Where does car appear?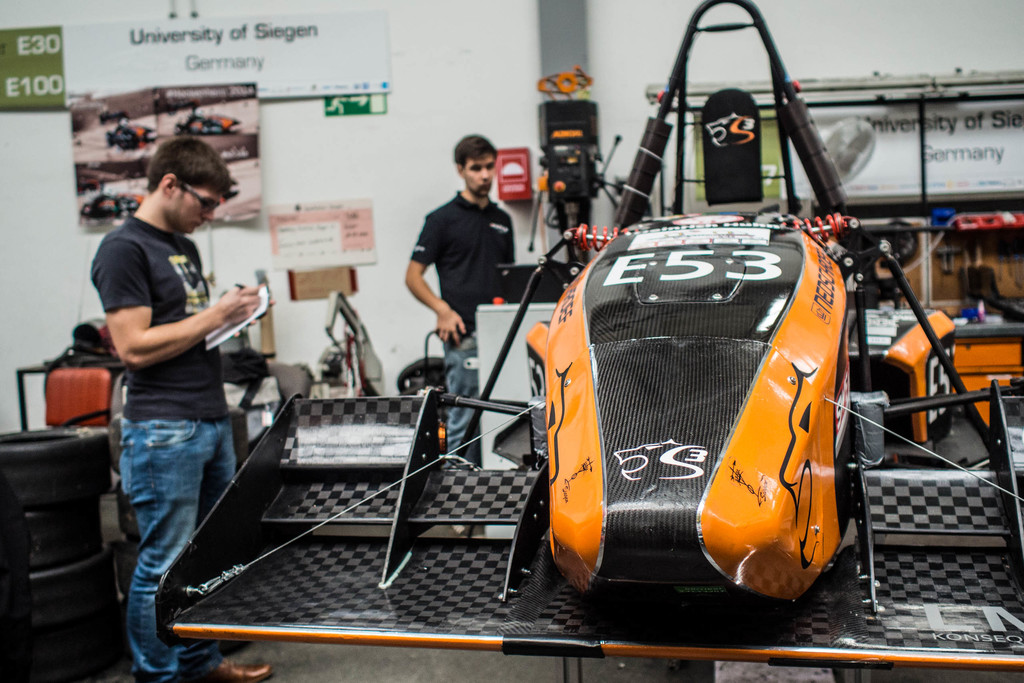
Appears at pyautogui.locateOnScreen(99, 107, 129, 126).
